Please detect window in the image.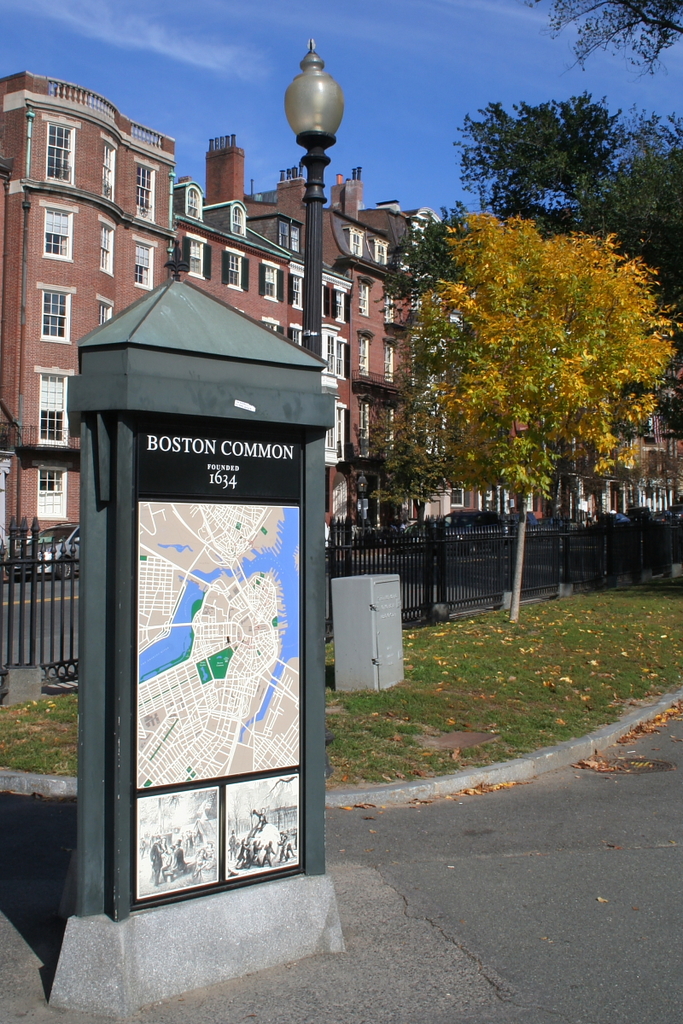
box(101, 222, 117, 278).
